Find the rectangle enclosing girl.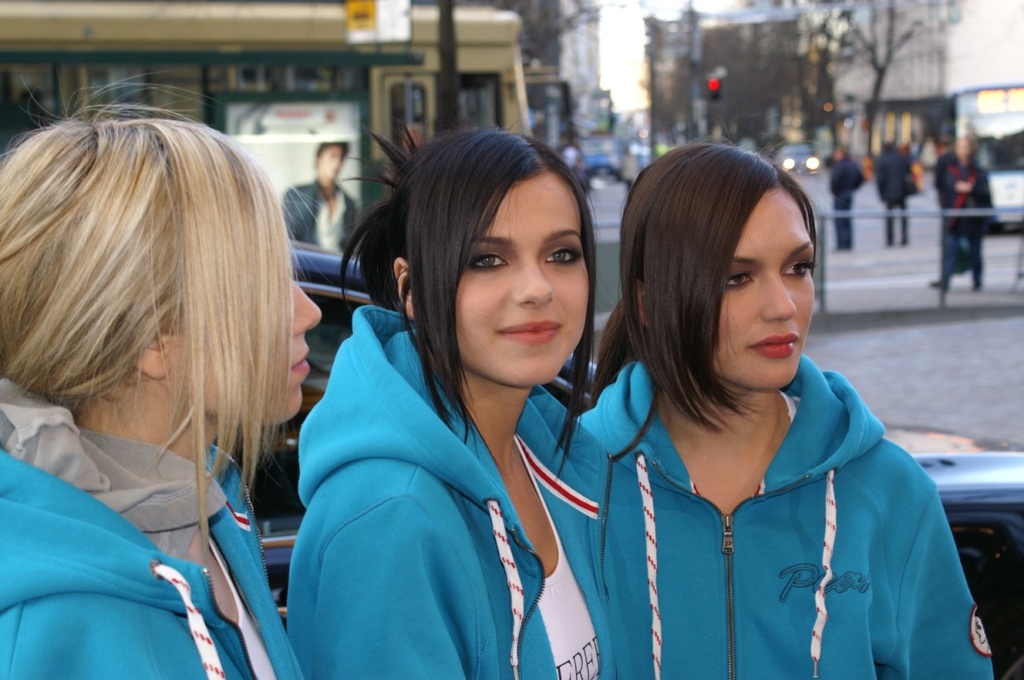
box=[287, 114, 614, 679].
